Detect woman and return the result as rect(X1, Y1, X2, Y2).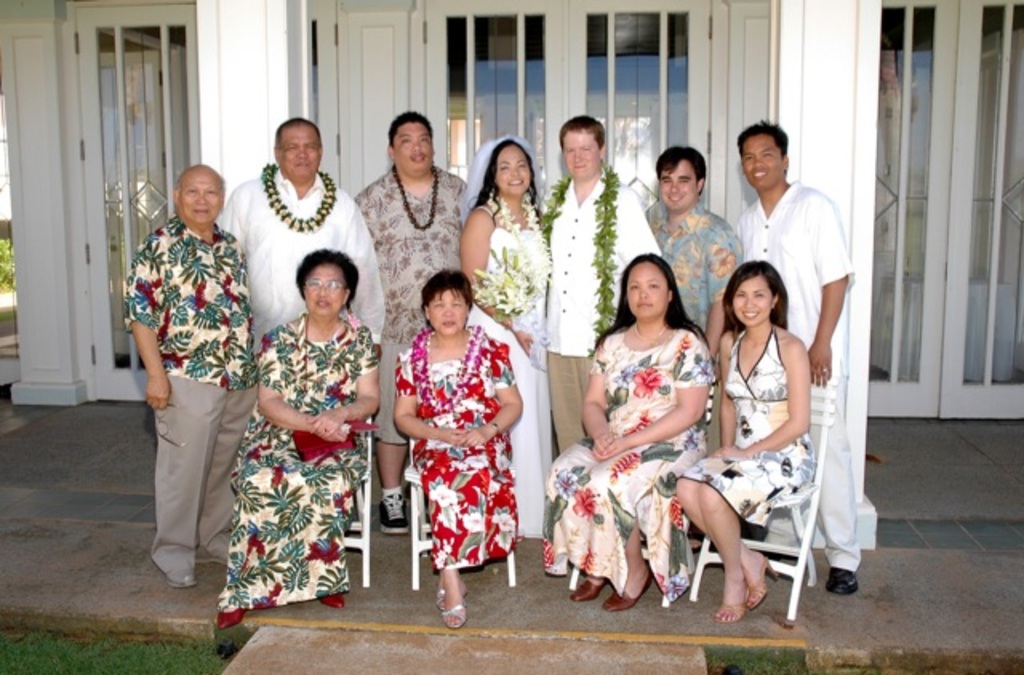
rect(453, 134, 549, 544).
